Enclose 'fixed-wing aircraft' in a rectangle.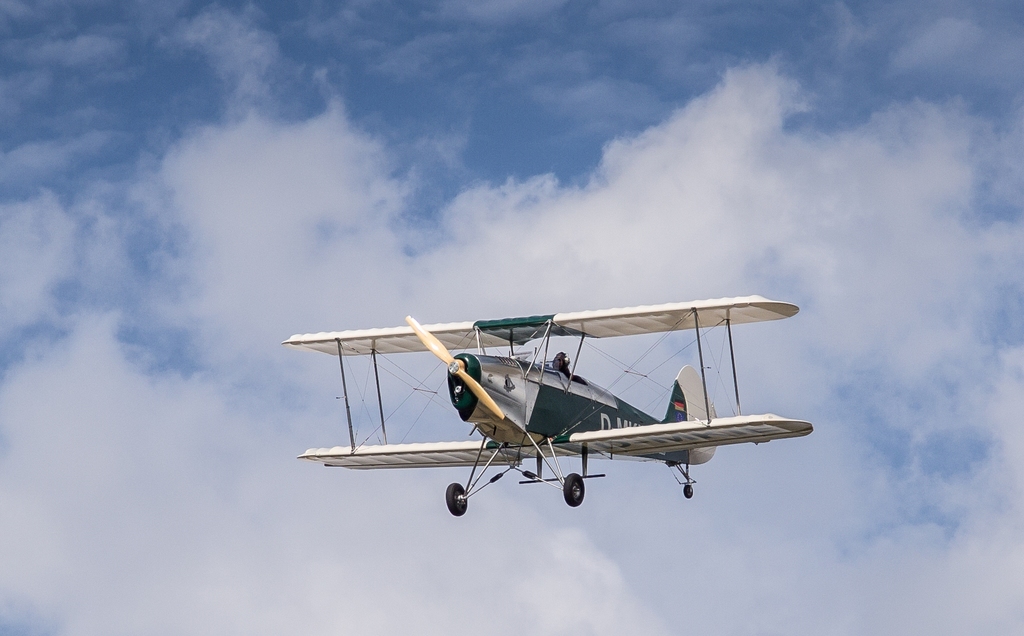
x1=282, y1=293, x2=814, y2=518.
